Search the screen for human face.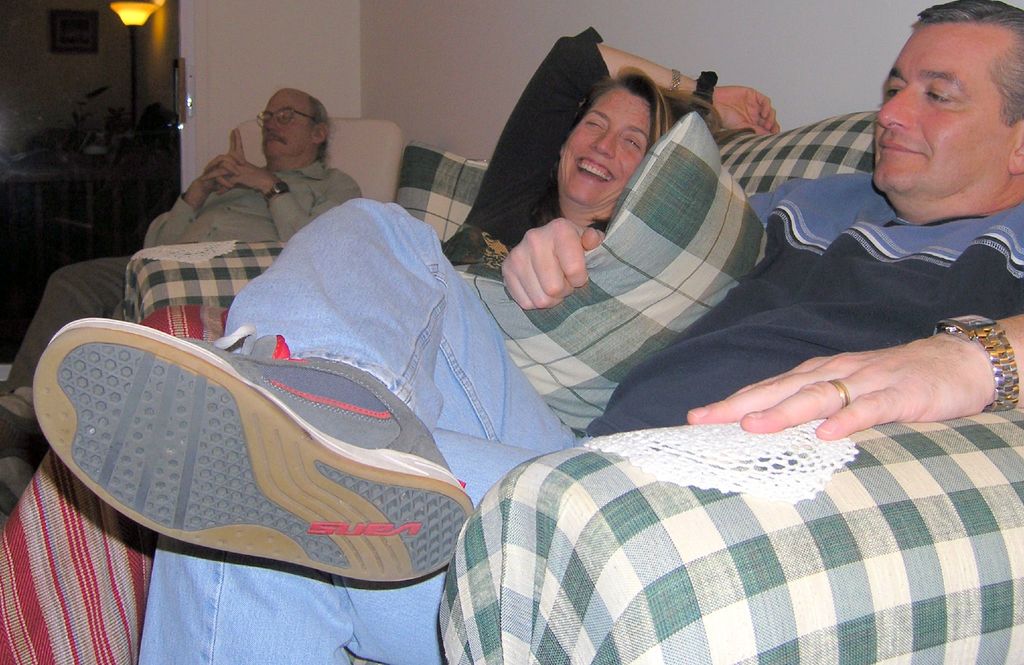
Found at (left=262, top=91, right=314, bottom=161).
